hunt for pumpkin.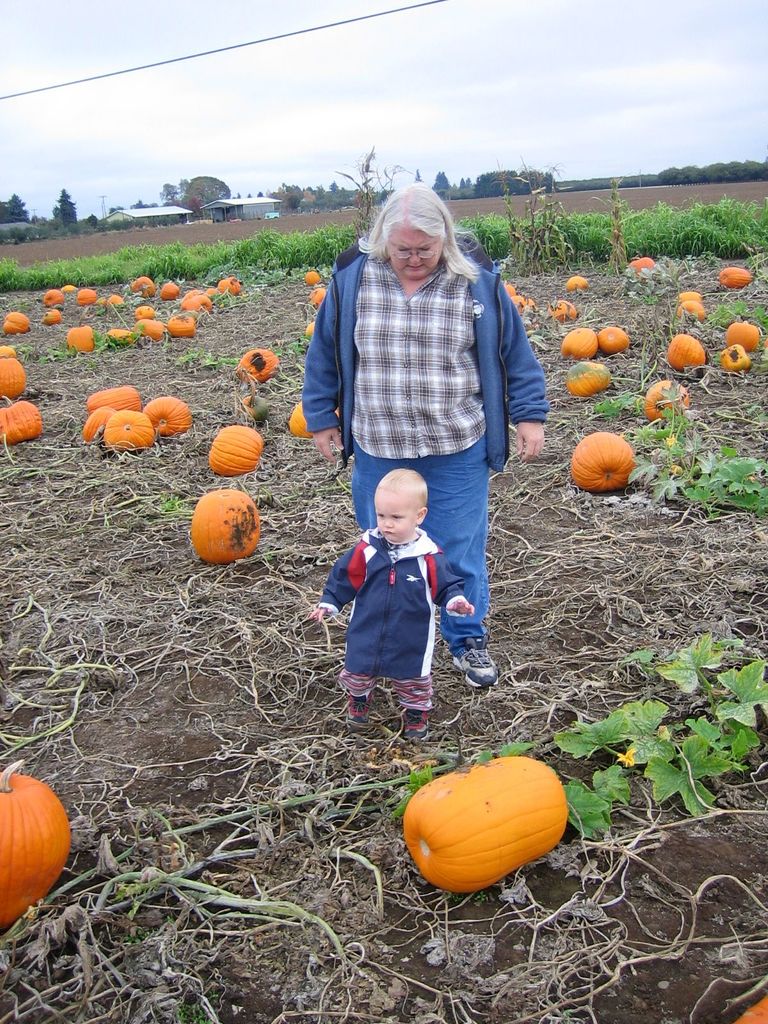
Hunted down at region(401, 754, 566, 895).
